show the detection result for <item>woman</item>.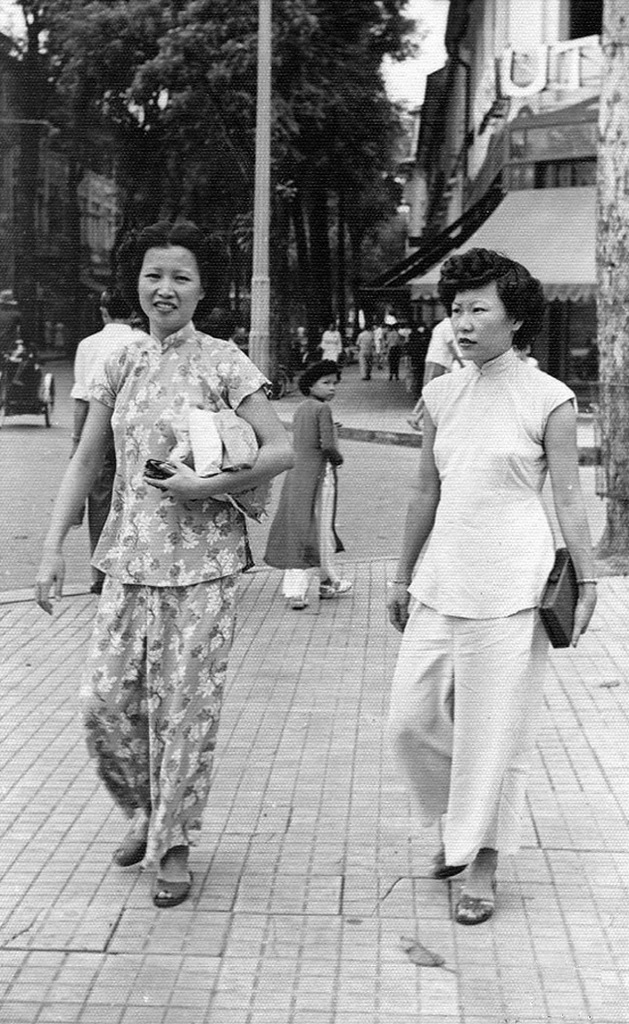
BBox(51, 225, 305, 911).
